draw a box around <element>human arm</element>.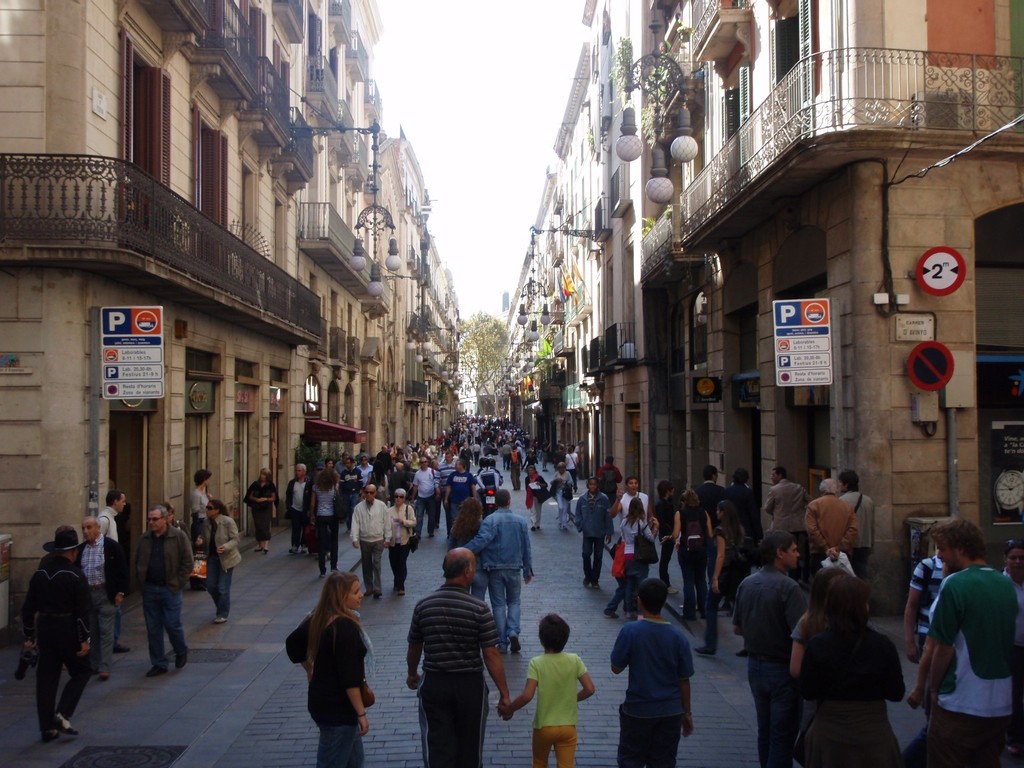
(left=116, top=543, right=133, bottom=607).
